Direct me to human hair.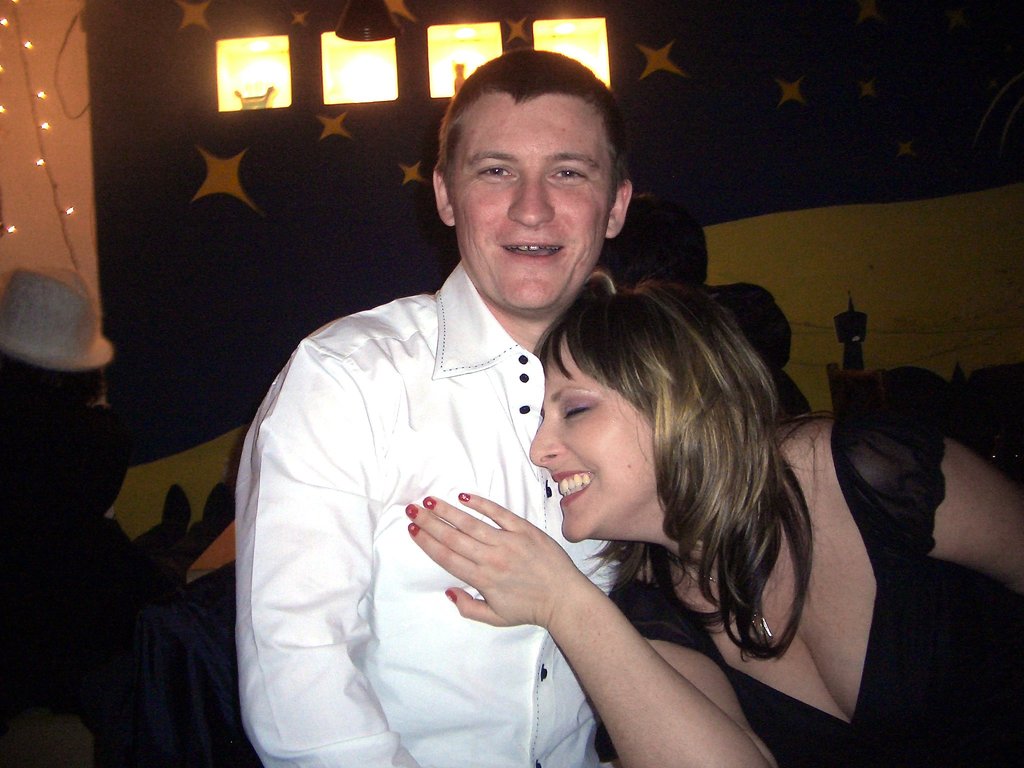
Direction: Rect(535, 256, 808, 635).
